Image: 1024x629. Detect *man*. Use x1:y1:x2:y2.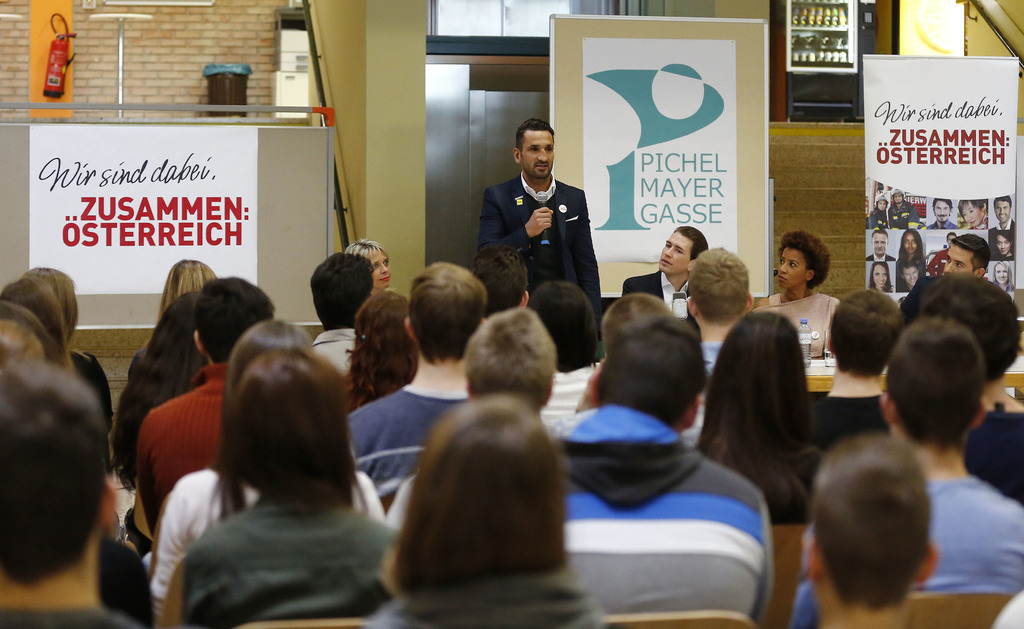
799:435:941:628.
